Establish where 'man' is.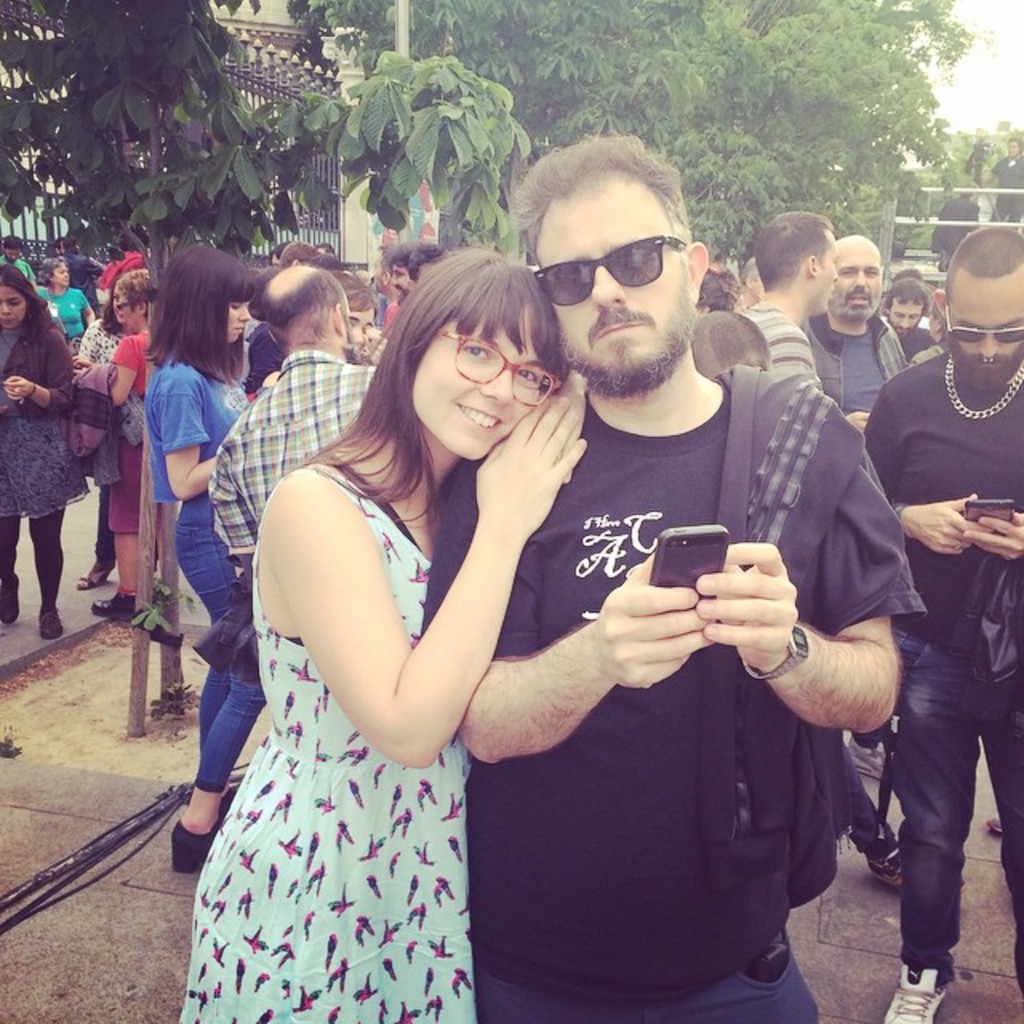
Established at Rect(208, 267, 386, 603).
